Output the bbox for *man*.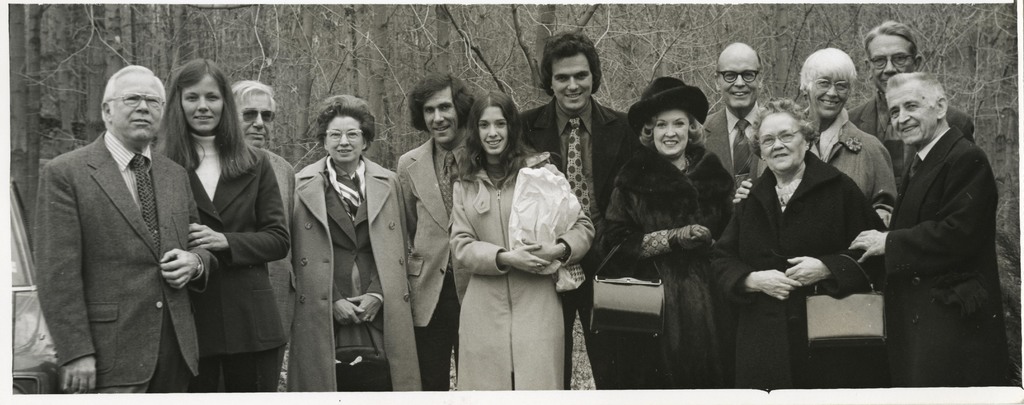
crop(729, 48, 892, 227).
